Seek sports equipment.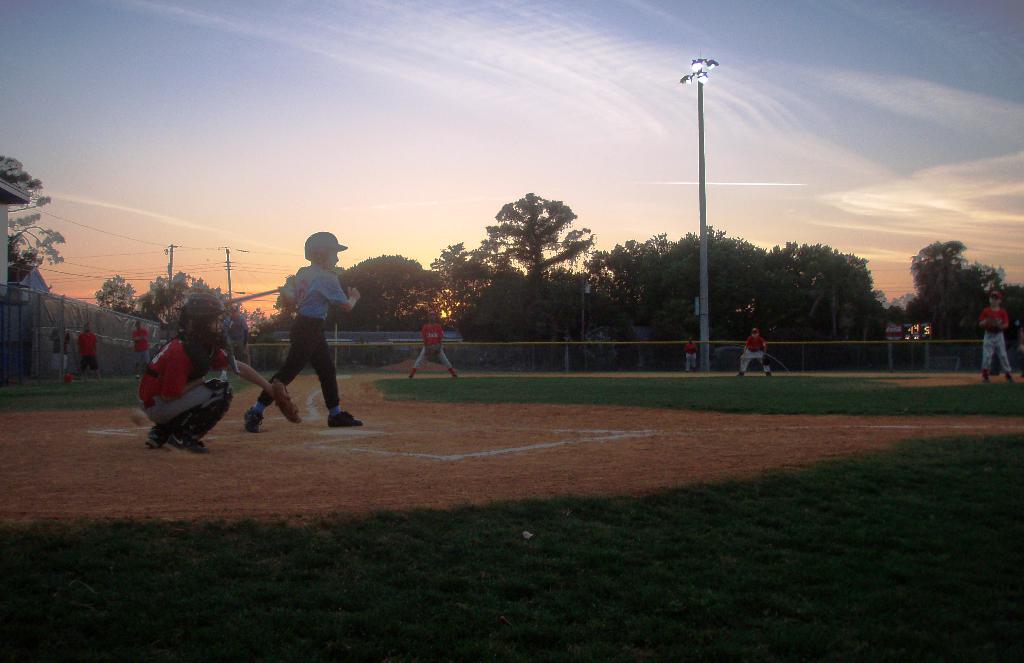
{"left": 176, "top": 294, "right": 234, "bottom": 351}.
